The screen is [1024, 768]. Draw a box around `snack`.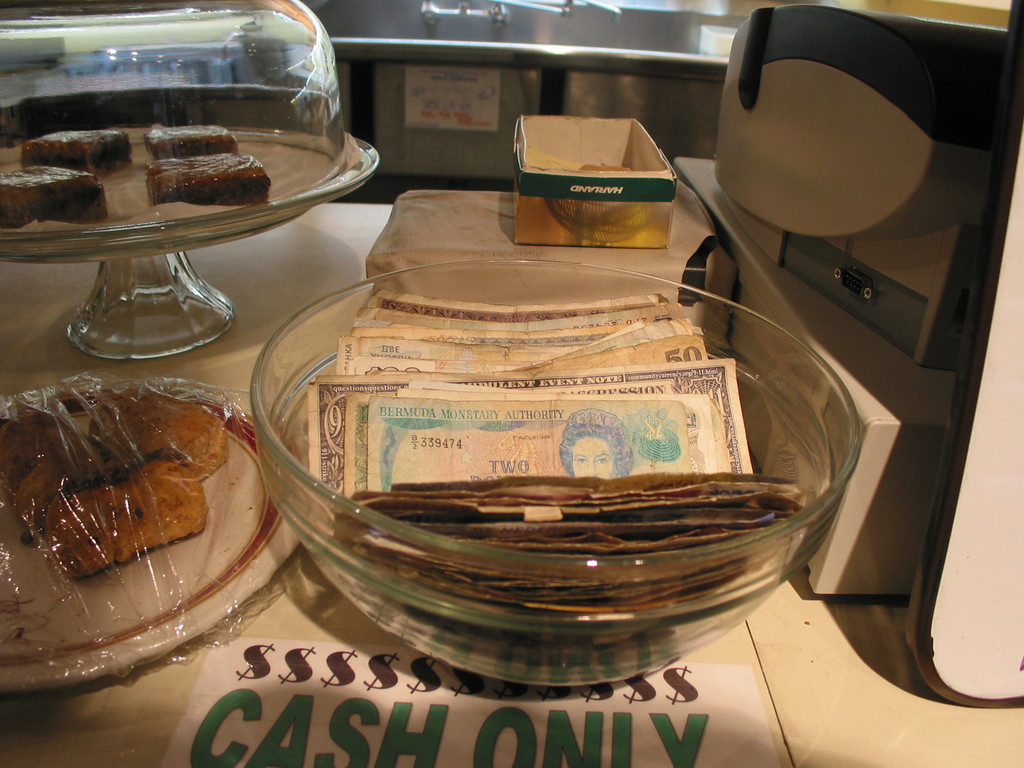
<bbox>0, 160, 108, 230</bbox>.
